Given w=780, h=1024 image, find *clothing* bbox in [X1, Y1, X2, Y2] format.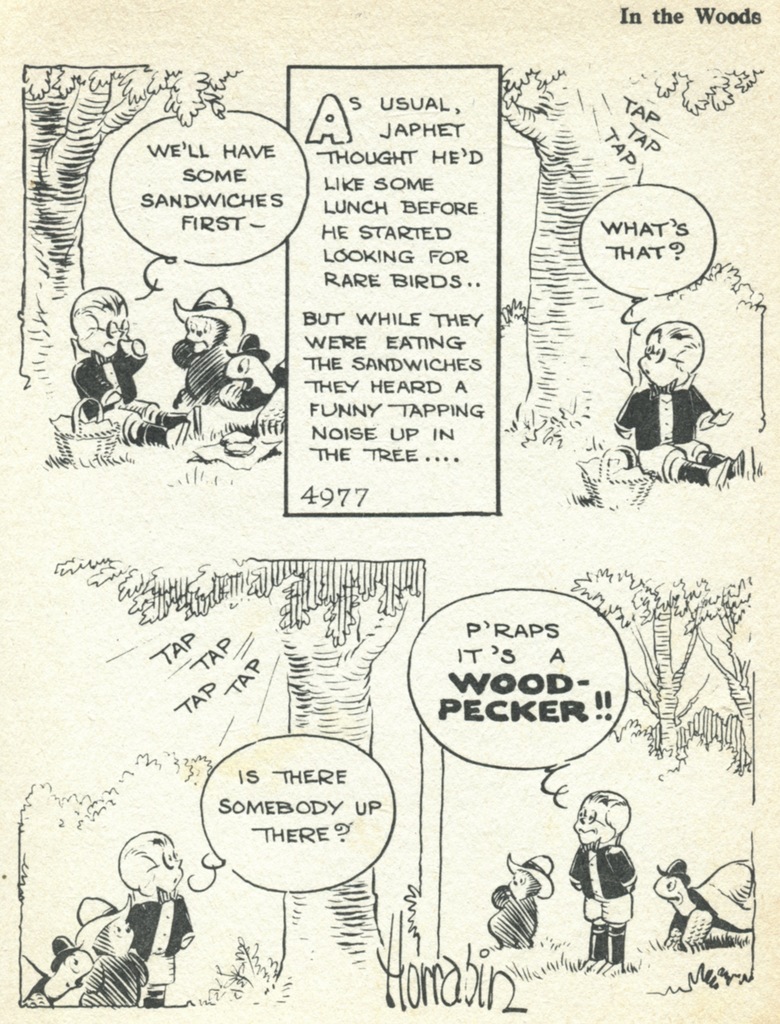
[127, 888, 194, 982].
